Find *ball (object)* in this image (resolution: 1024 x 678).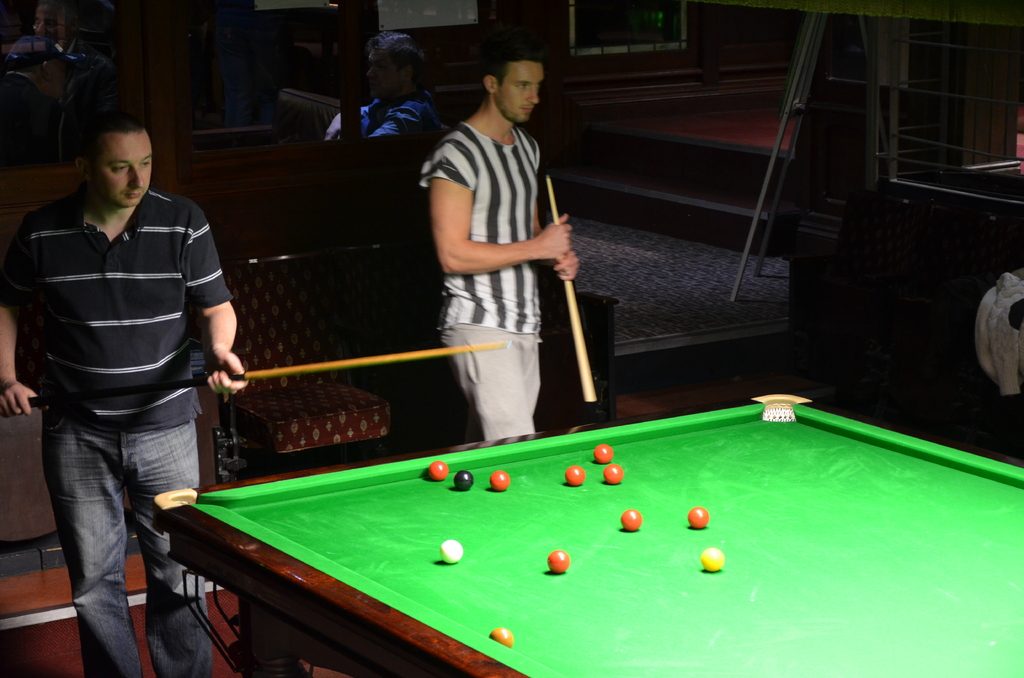
(564,467,583,485).
